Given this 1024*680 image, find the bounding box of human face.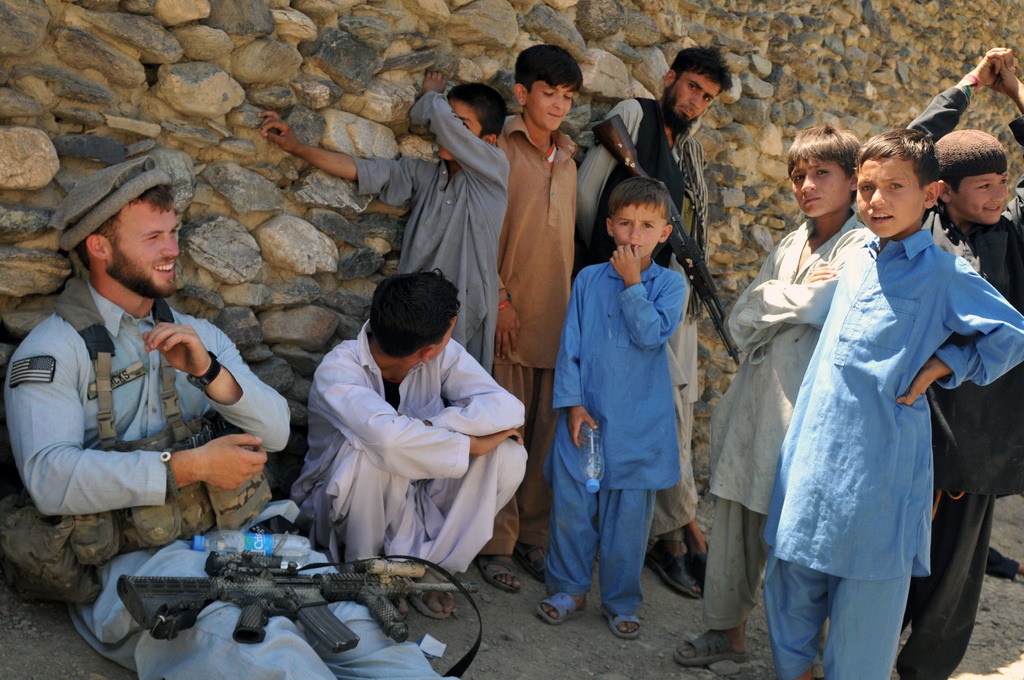
BBox(858, 159, 925, 236).
